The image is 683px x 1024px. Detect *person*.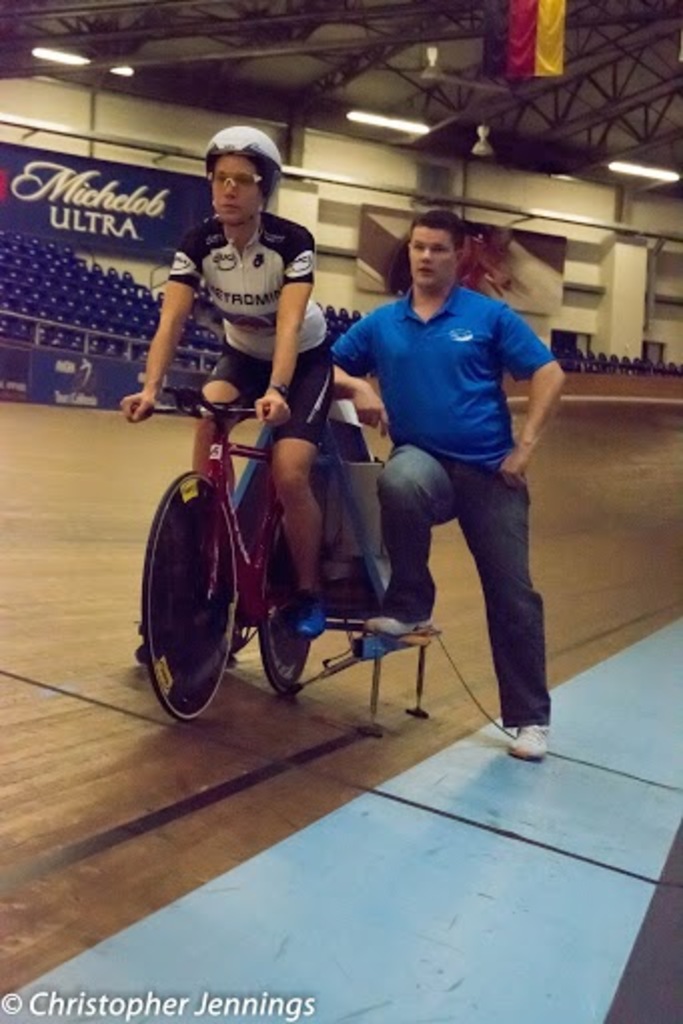
Detection: [330,210,565,757].
